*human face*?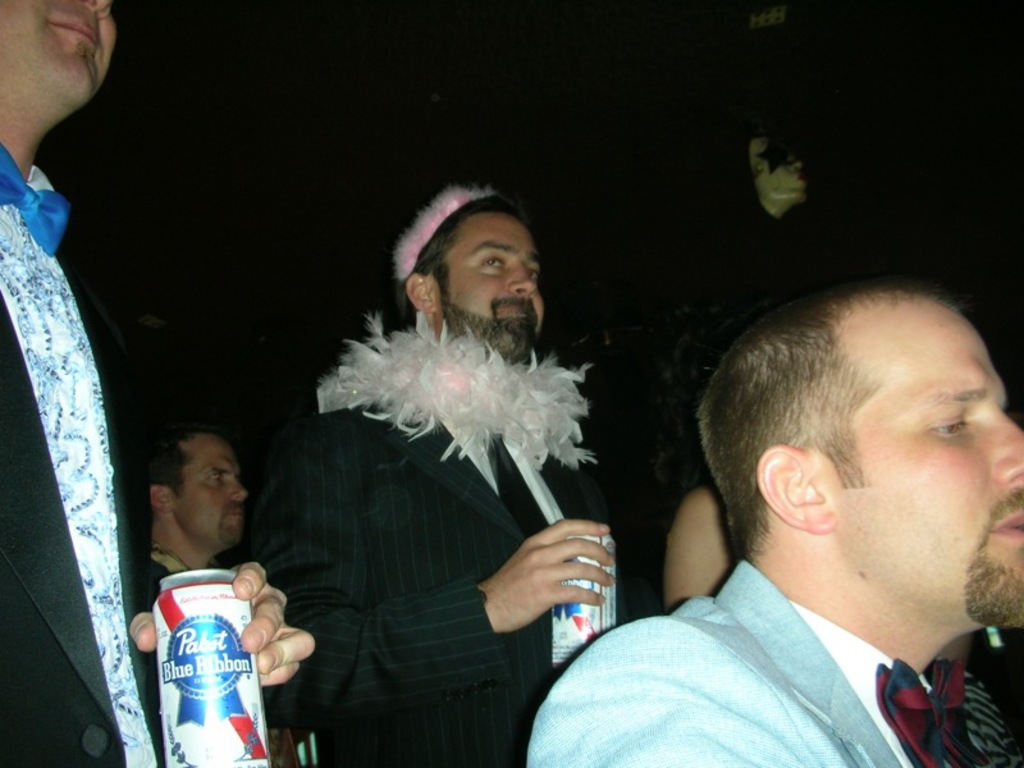
detection(433, 206, 547, 346)
